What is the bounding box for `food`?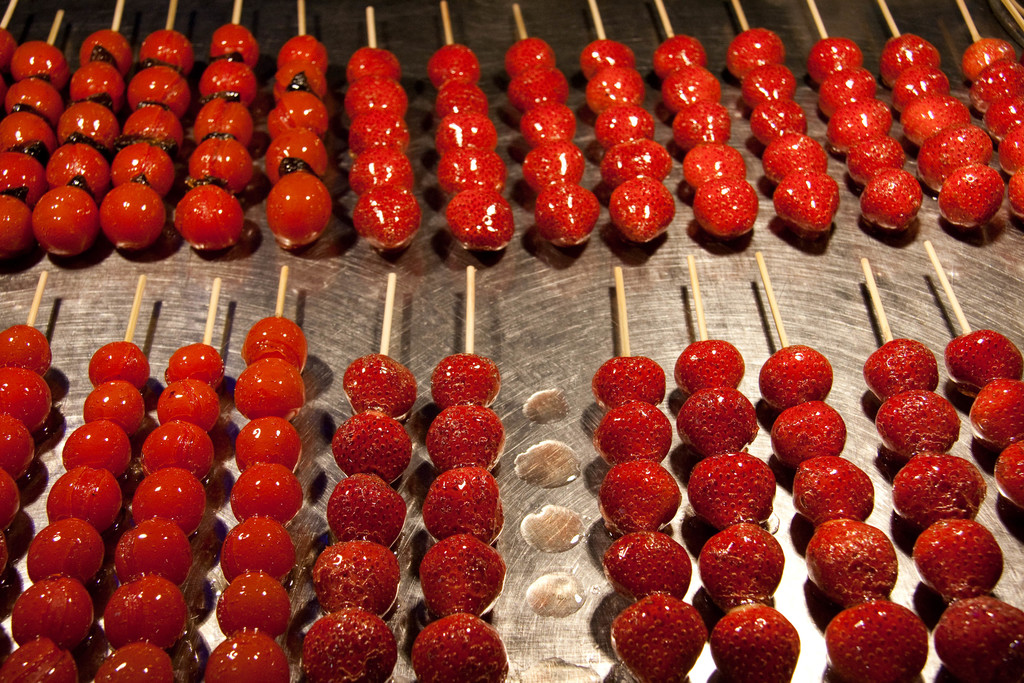
0/148/51/207.
